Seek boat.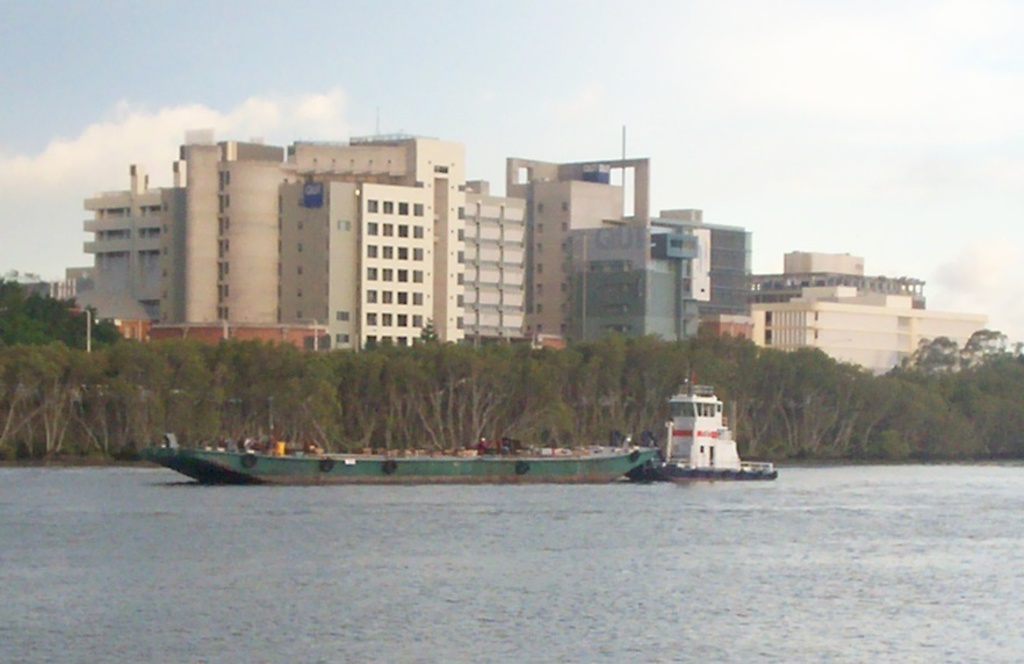
bbox(625, 361, 777, 489).
